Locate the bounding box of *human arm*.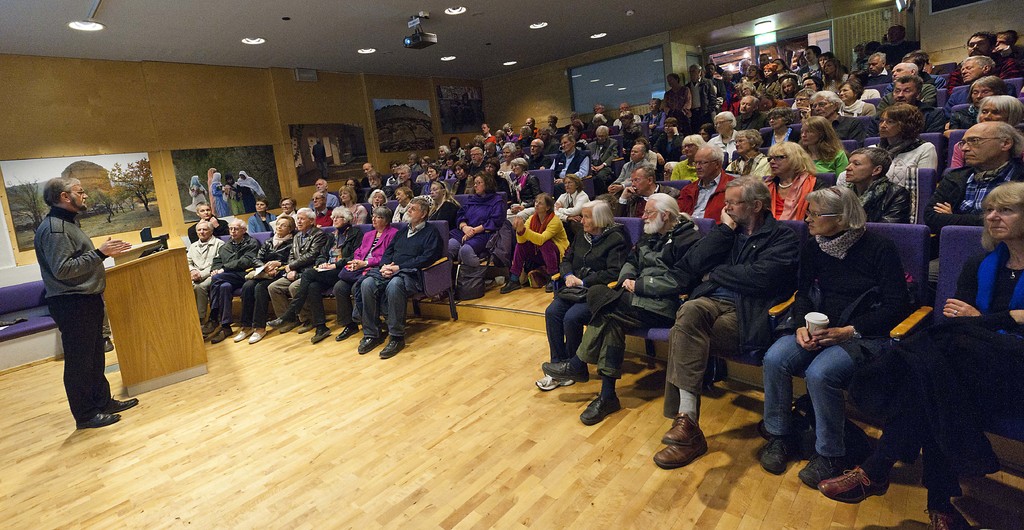
Bounding box: region(460, 200, 510, 241).
